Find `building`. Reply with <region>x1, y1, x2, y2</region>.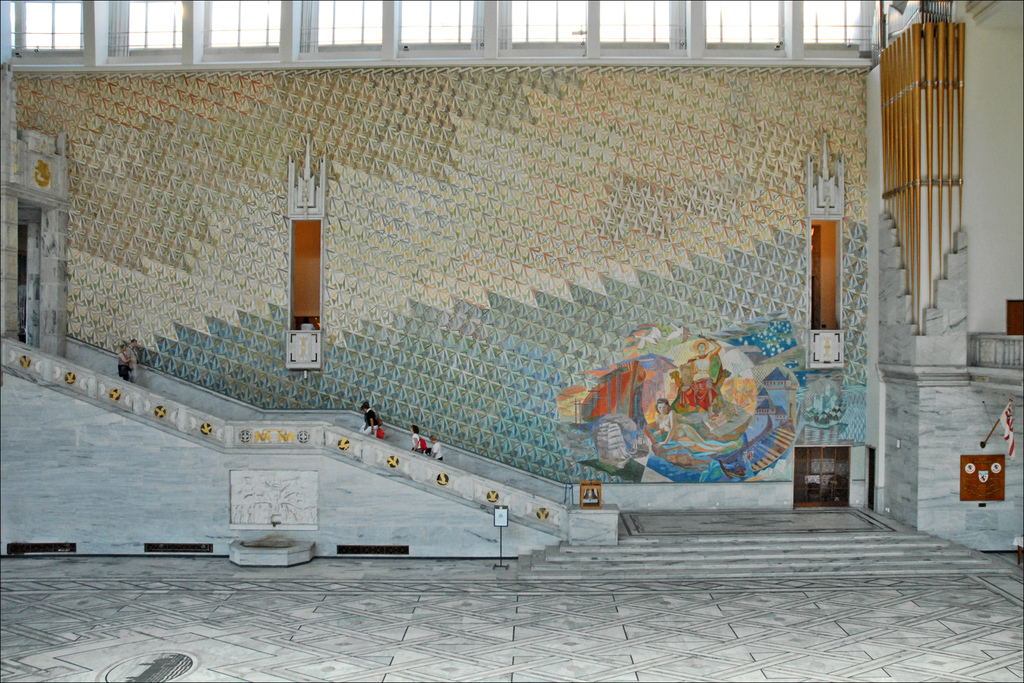
<region>0, 0, 1023, 682</region>.
